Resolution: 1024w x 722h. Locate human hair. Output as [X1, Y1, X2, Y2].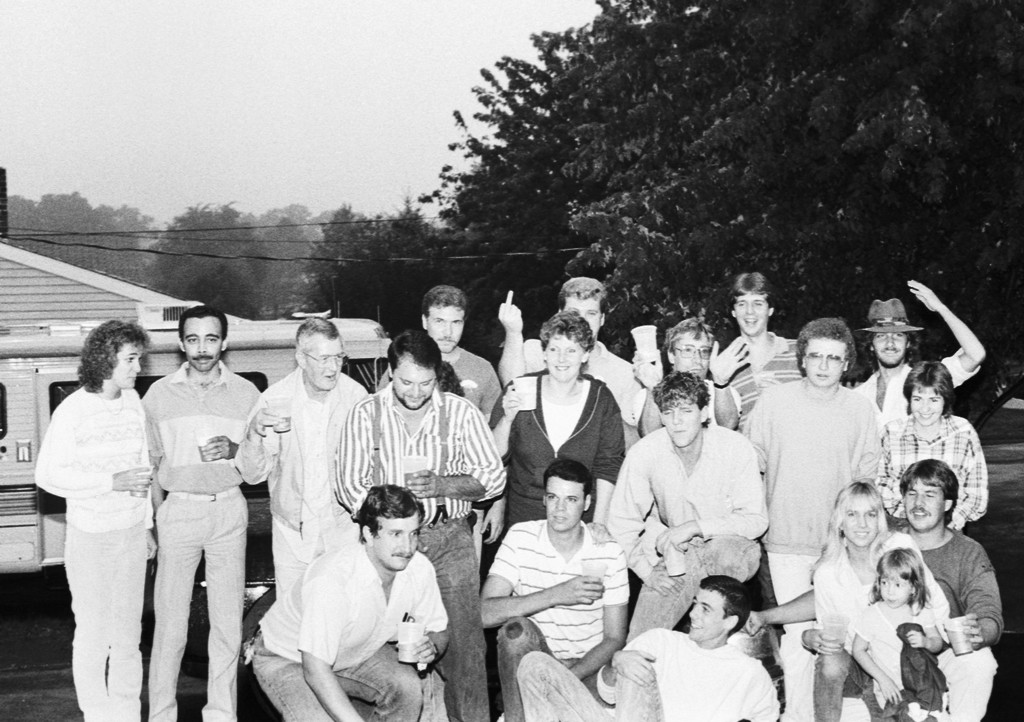
[659, 321, 722, 355].
